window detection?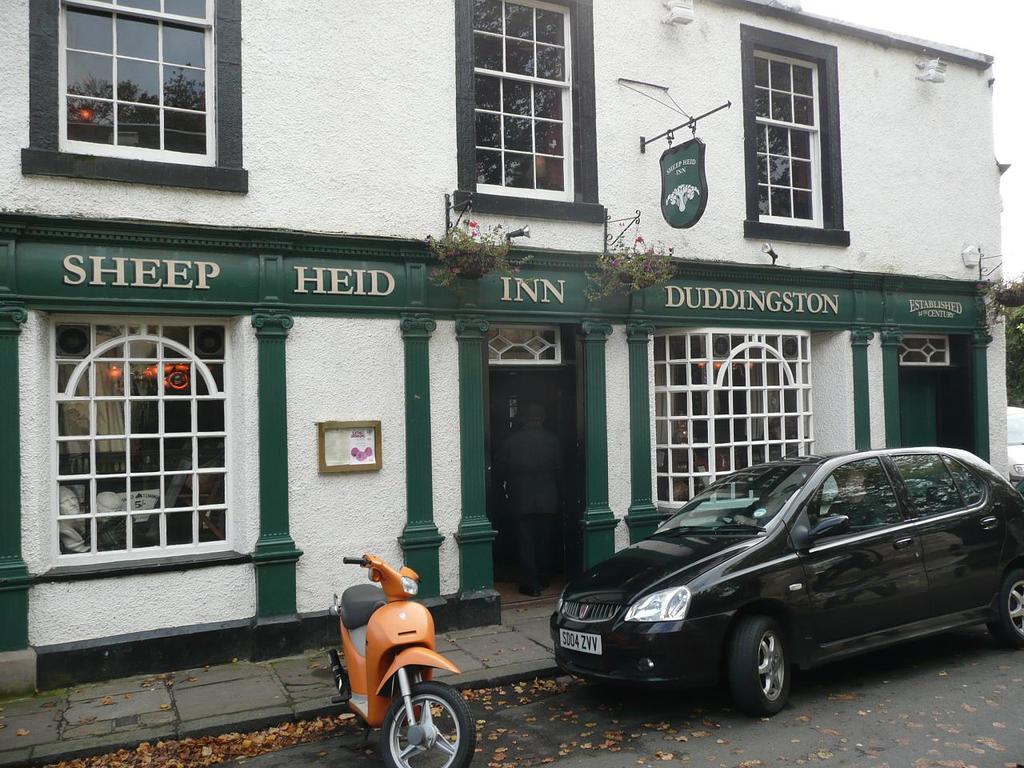
[23,0,249,194]
